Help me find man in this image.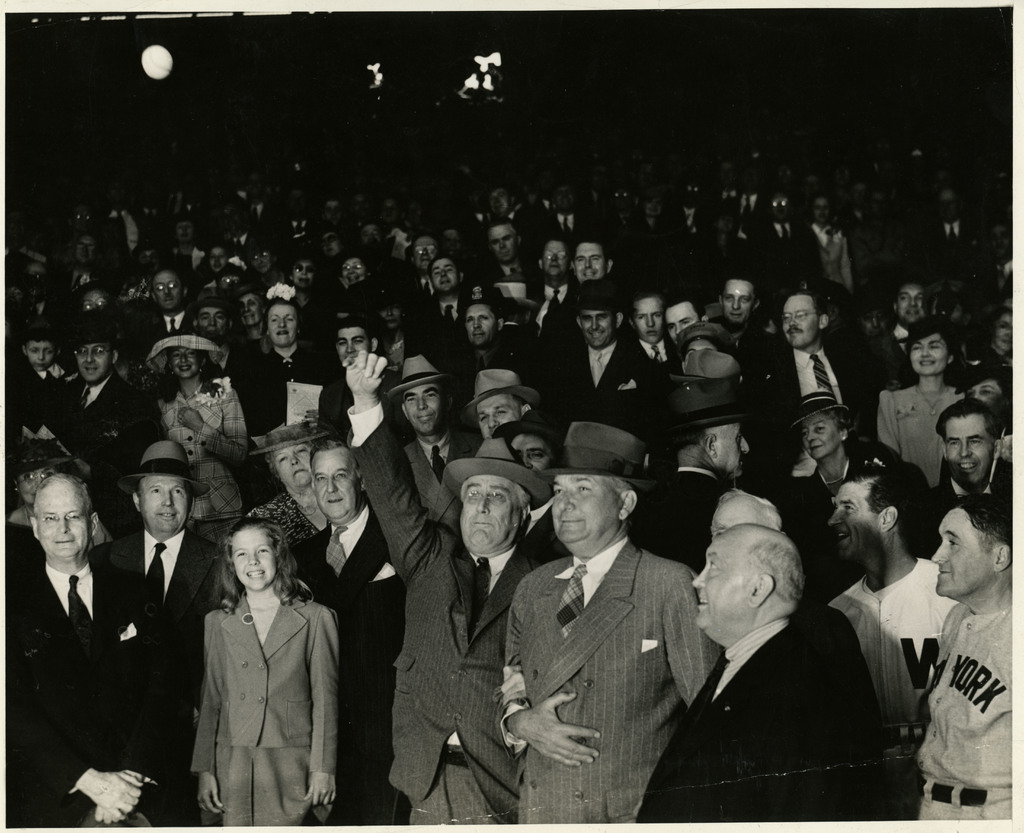
Found it: bbox=(485, 175, 525, 220).
